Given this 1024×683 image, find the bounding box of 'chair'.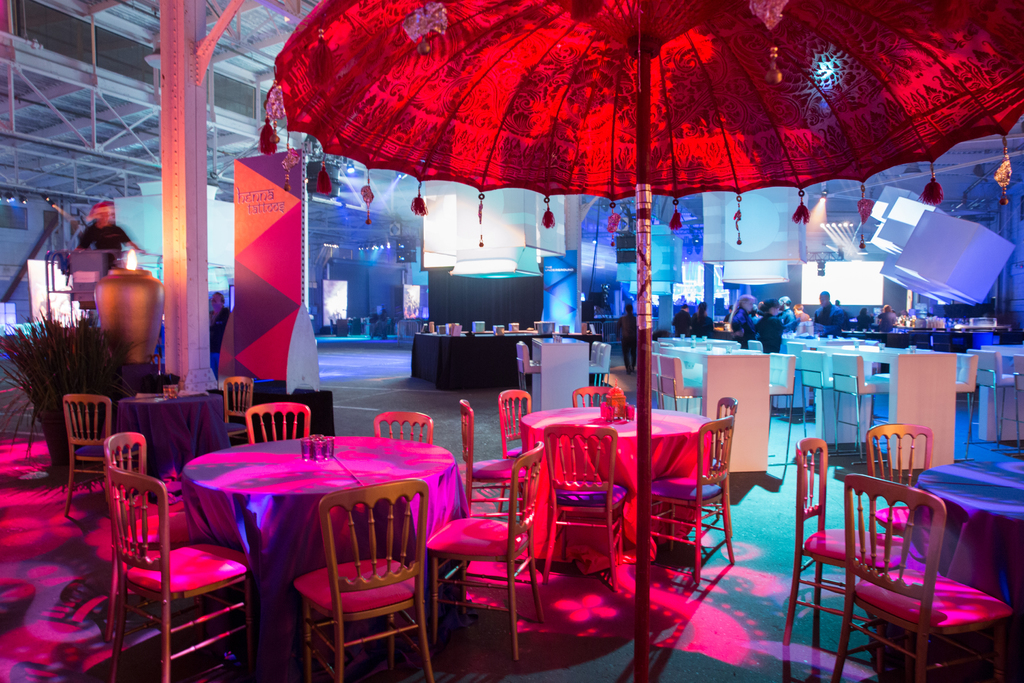
[692, 396, 740, 520].
